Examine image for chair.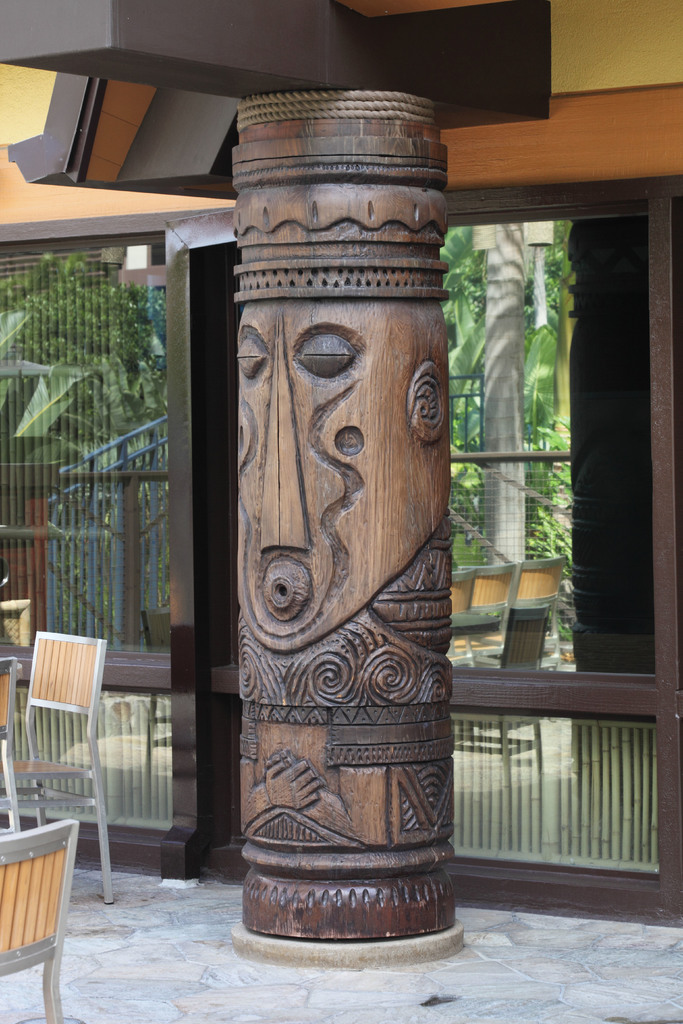
Examination result: (left=4, top=644, right=126, bottom=901).
